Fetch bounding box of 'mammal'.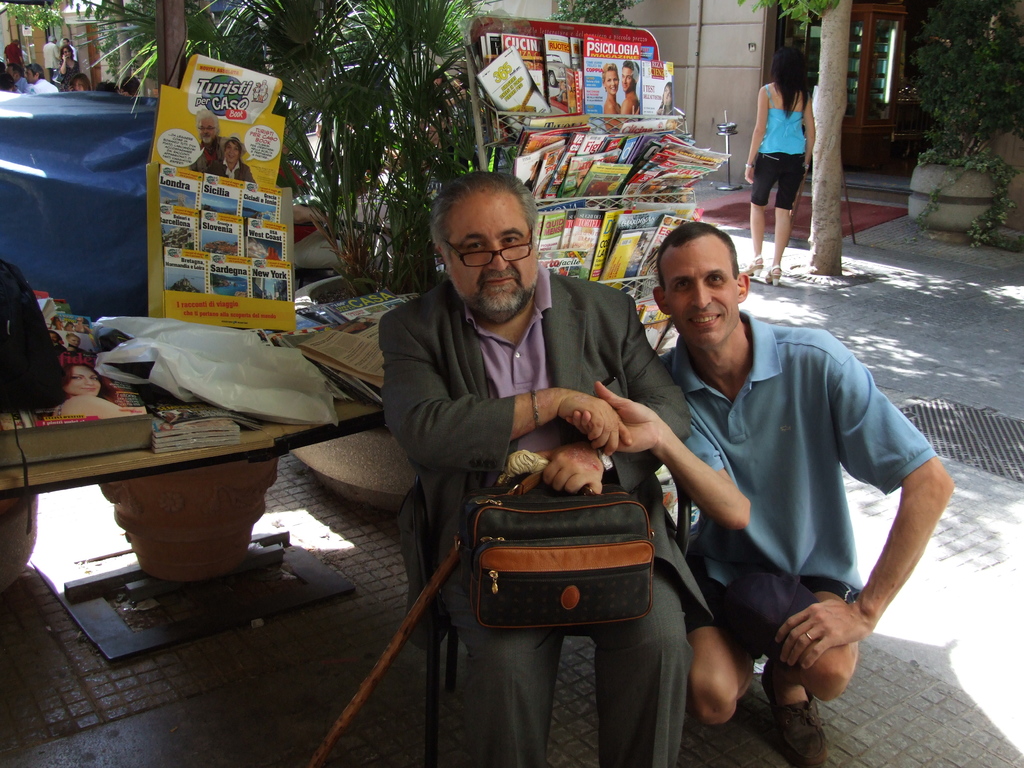
Bbox: region(3, 38, 26, 68).
